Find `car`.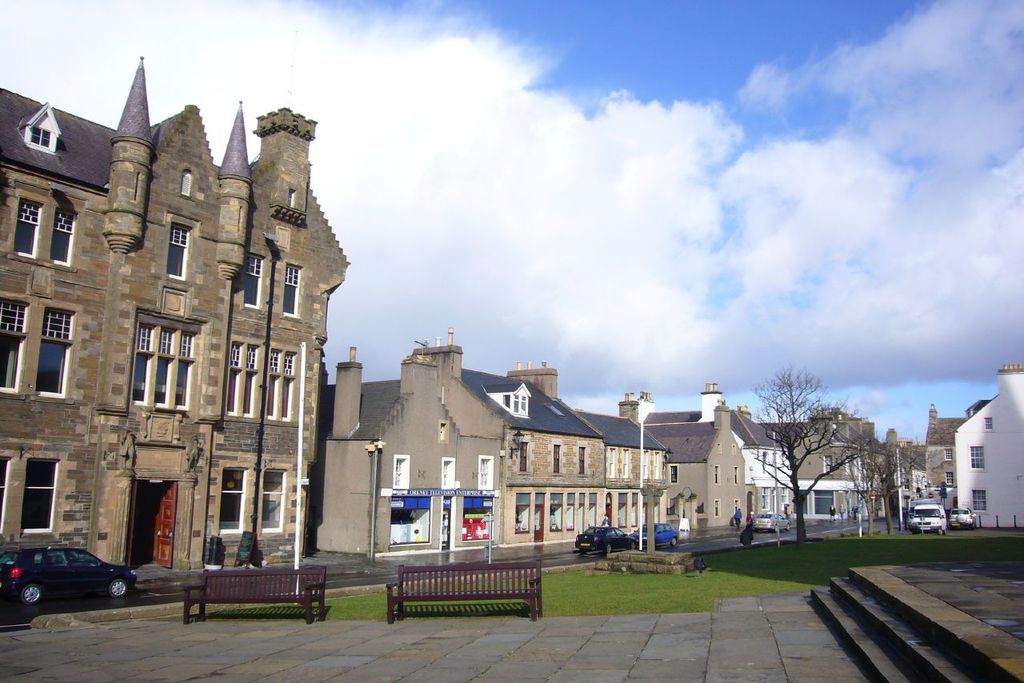
box=[948, 505, 972, 530].
